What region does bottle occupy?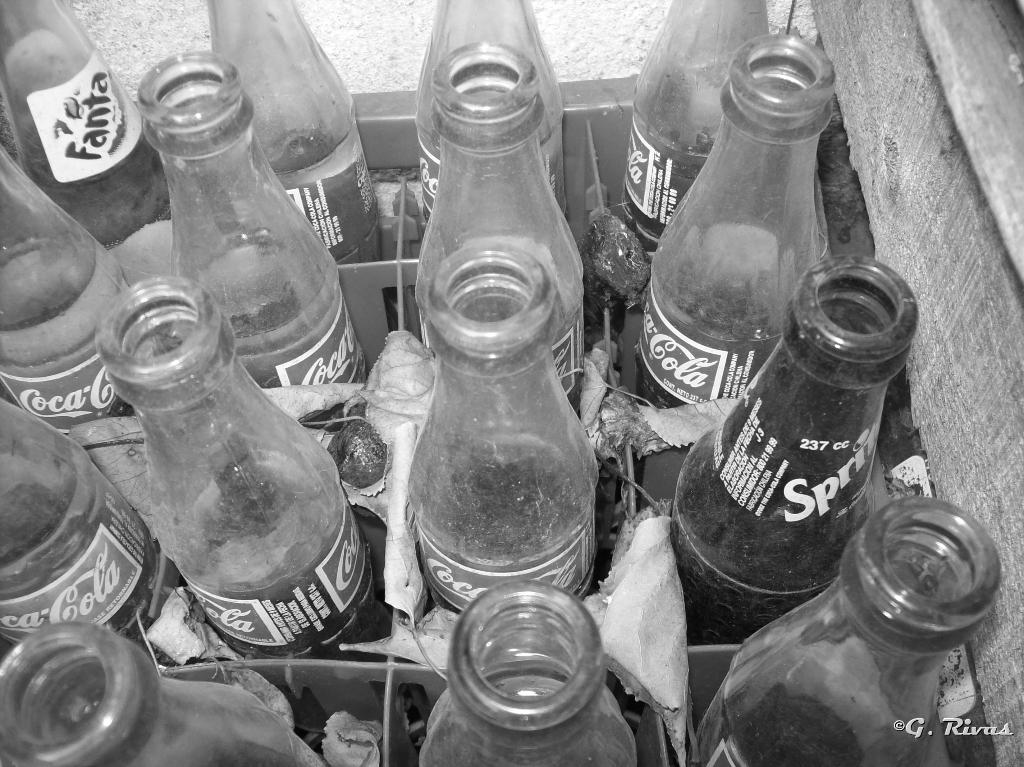
408/38/588/401.
